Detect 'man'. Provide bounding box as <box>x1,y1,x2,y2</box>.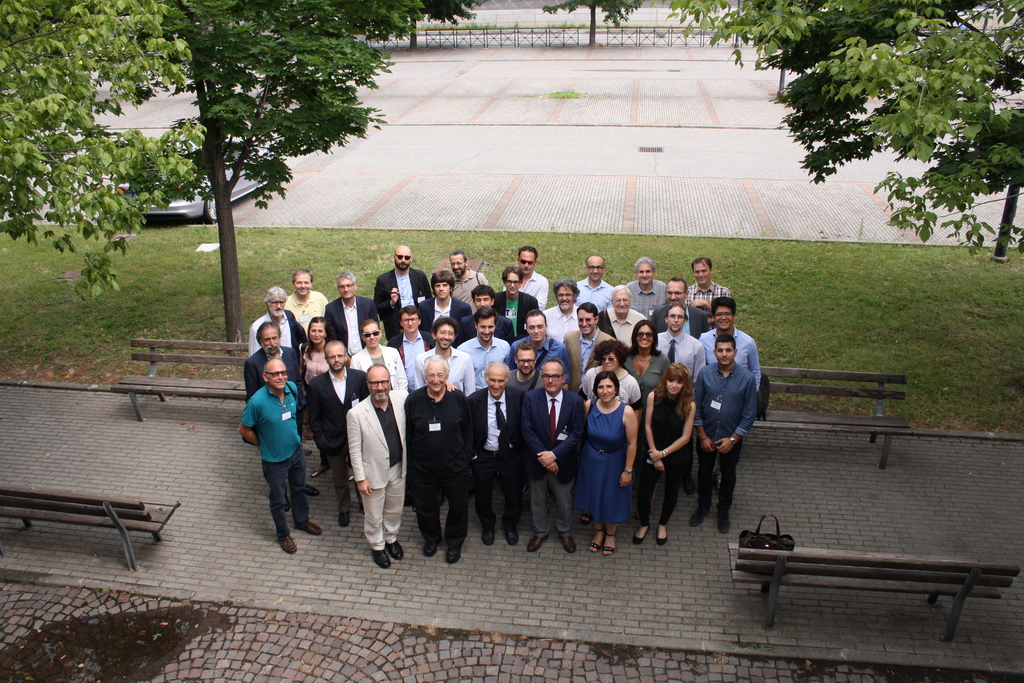
<box>562,303,620,393</box>.
